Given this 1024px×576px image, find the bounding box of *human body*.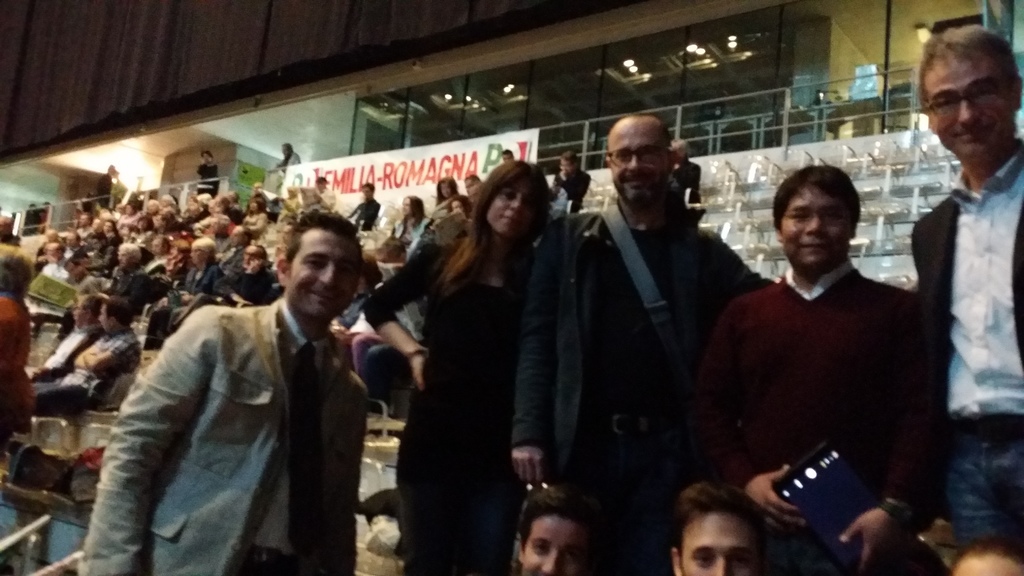
detection(197, 150, 220, 193).
